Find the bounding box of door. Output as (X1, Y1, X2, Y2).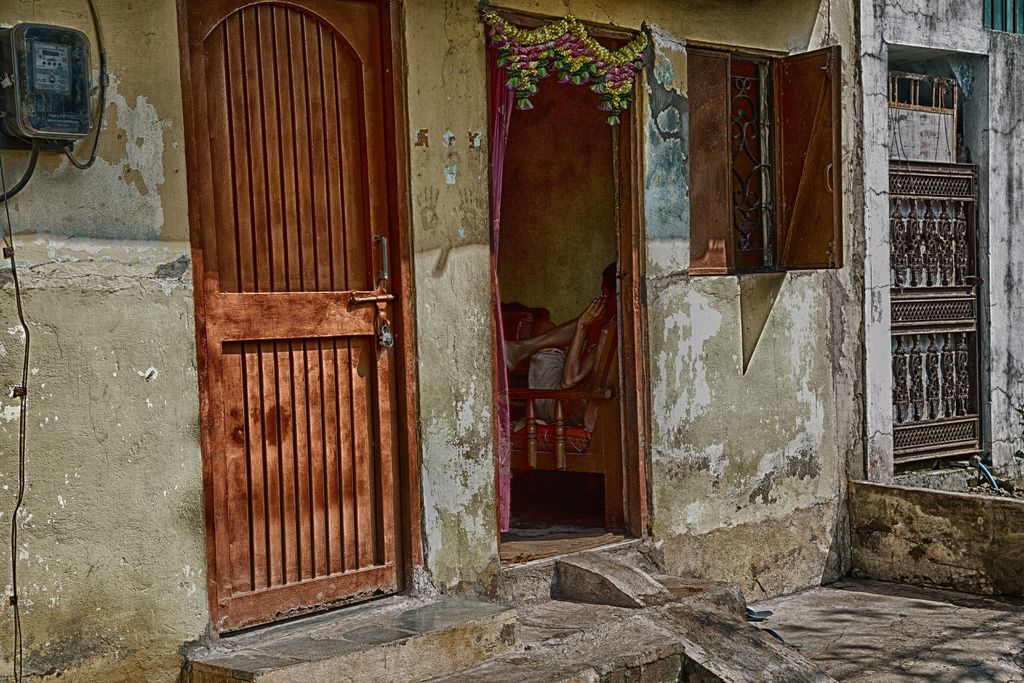
(188, 0, 408, 635).
